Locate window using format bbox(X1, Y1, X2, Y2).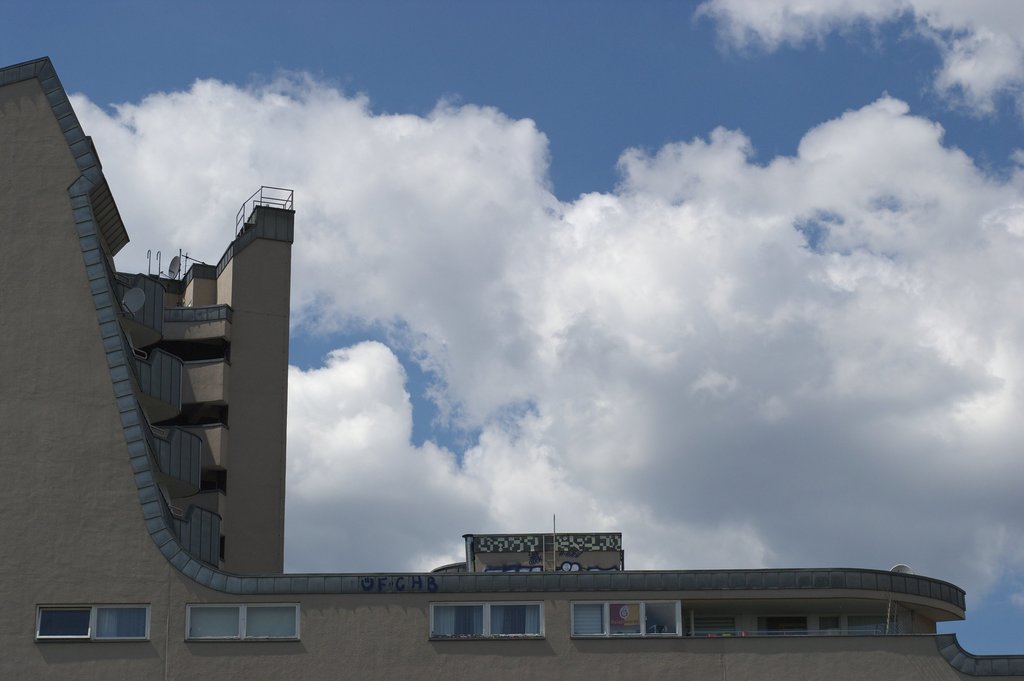
bbox(430, 598, 548, 636).
